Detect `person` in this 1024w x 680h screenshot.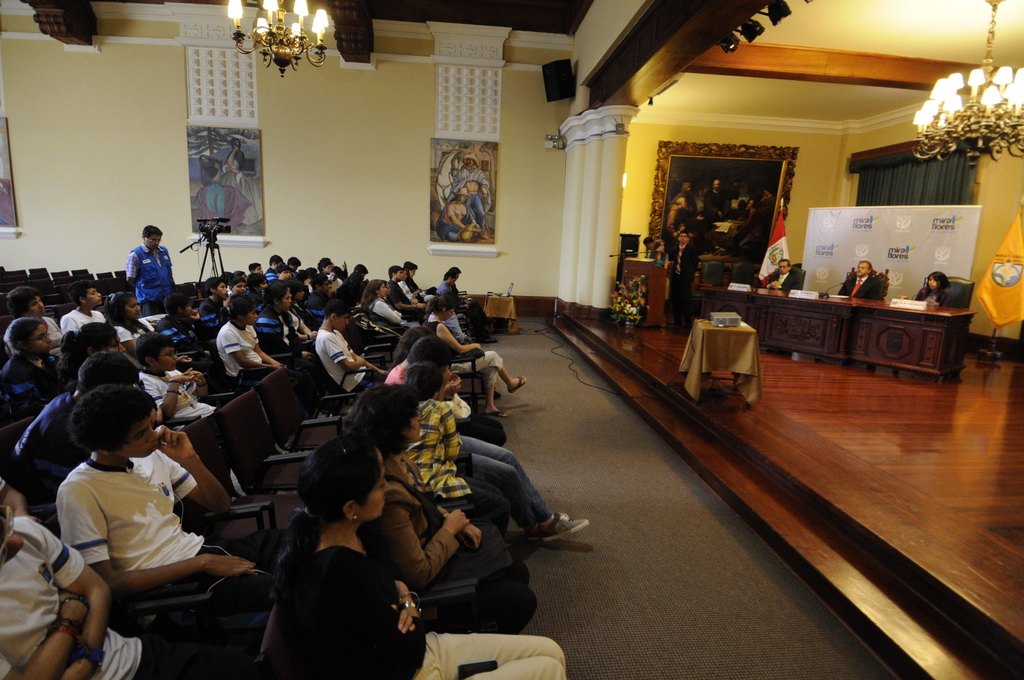
Detection: <box>220,134,266,226</box>.
